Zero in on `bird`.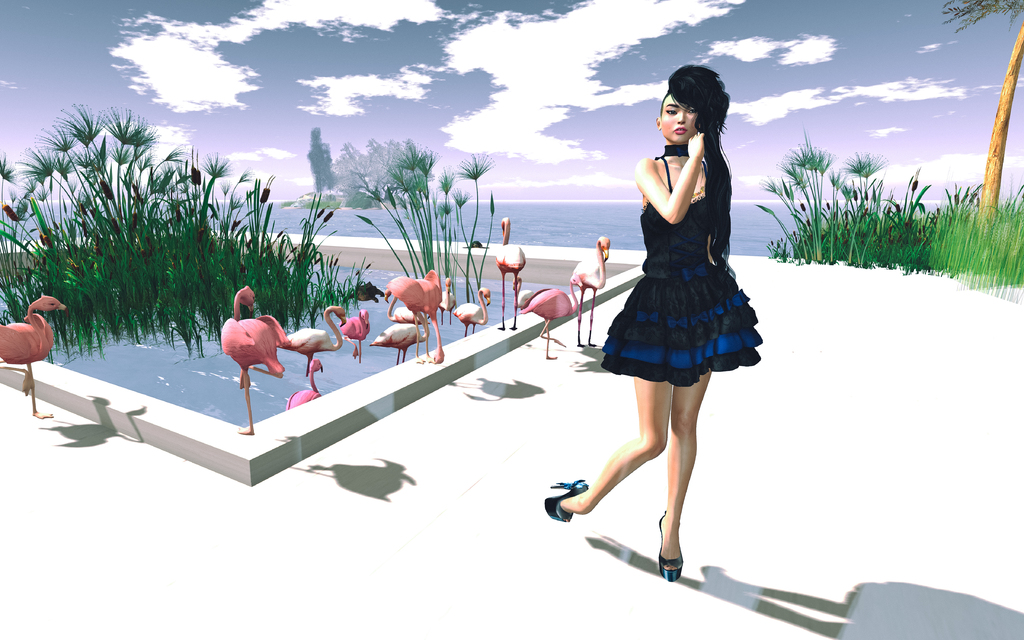
Zeroed in: 440,276,457,323.
